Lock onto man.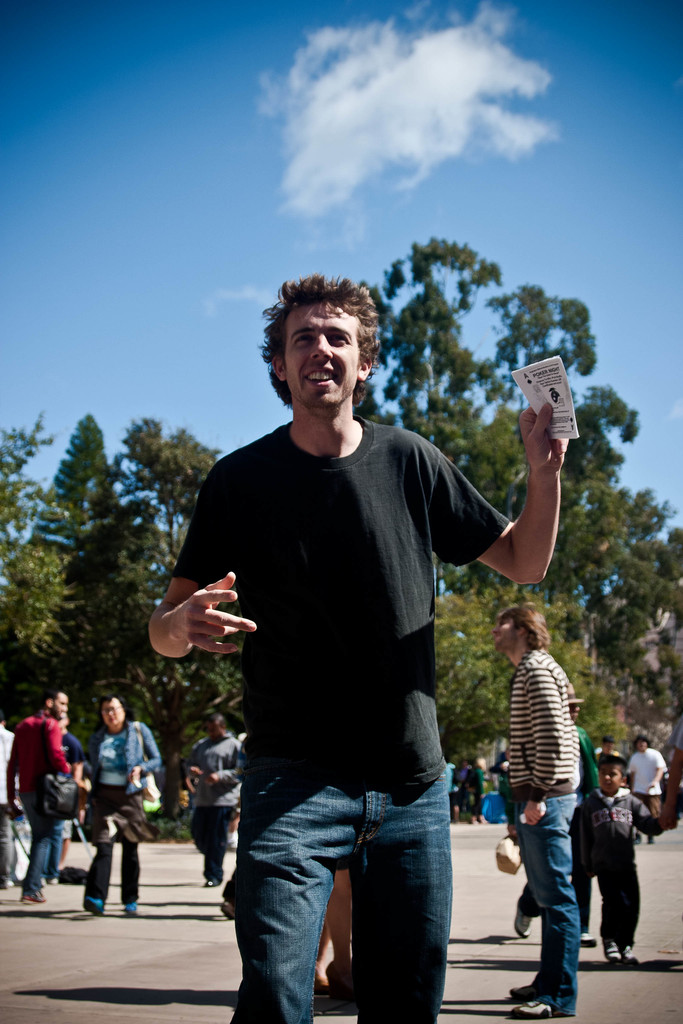
Locked: [594, 738, 618, 753].
